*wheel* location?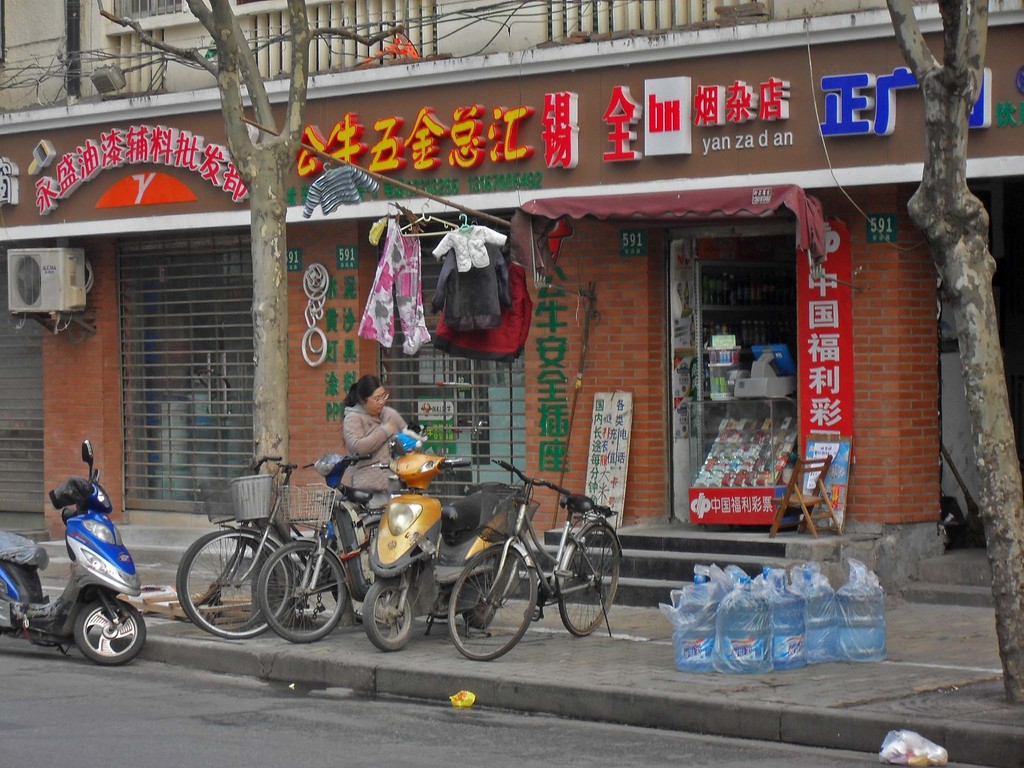
(x1=259, y1=543, x2=349, y2=642)
